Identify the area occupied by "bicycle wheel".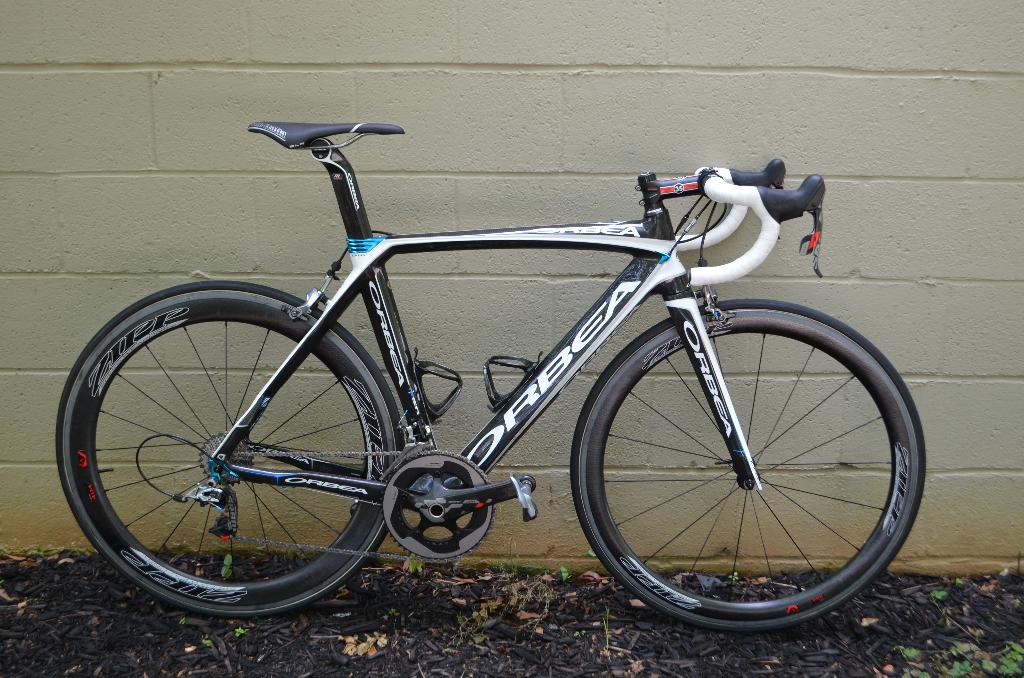
Area: [559, 298, 916, 645].
